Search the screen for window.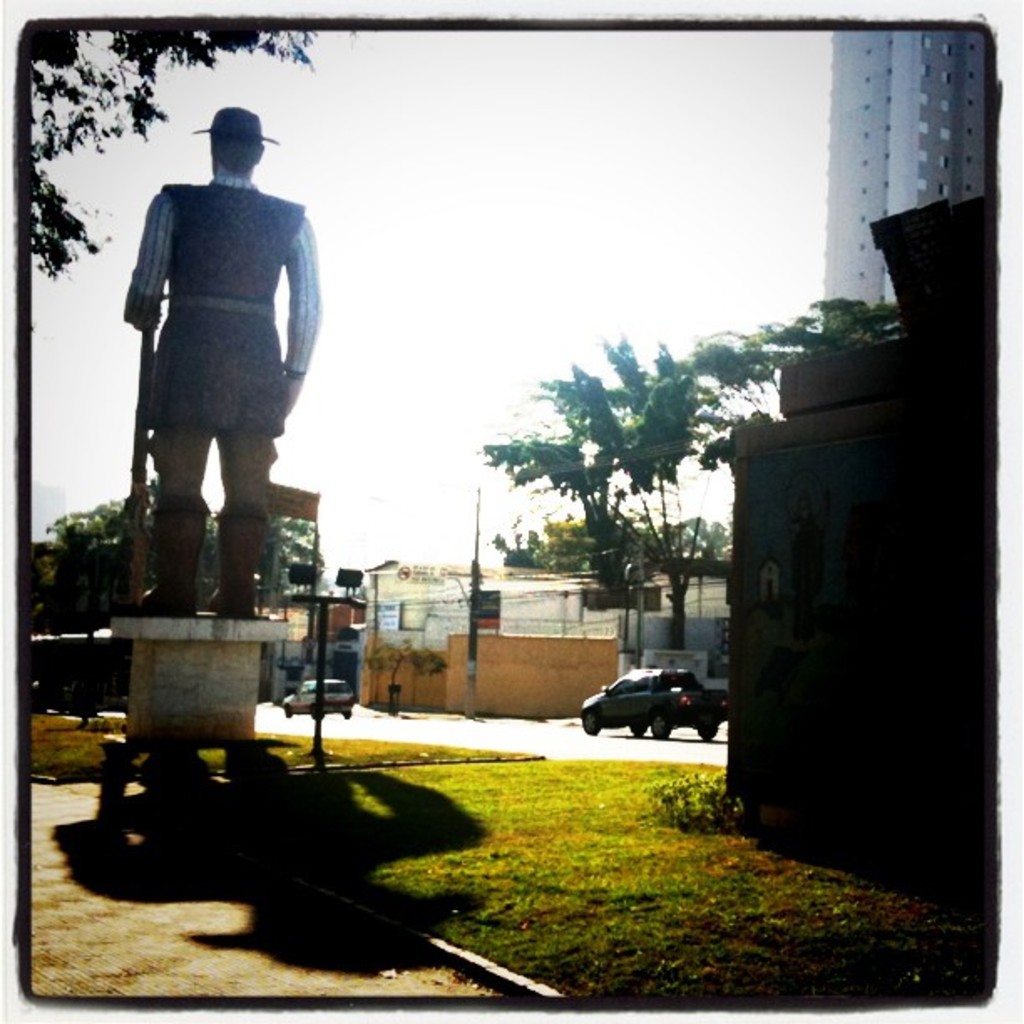
Found at left=858, top=182, right=870, bottom=196.
